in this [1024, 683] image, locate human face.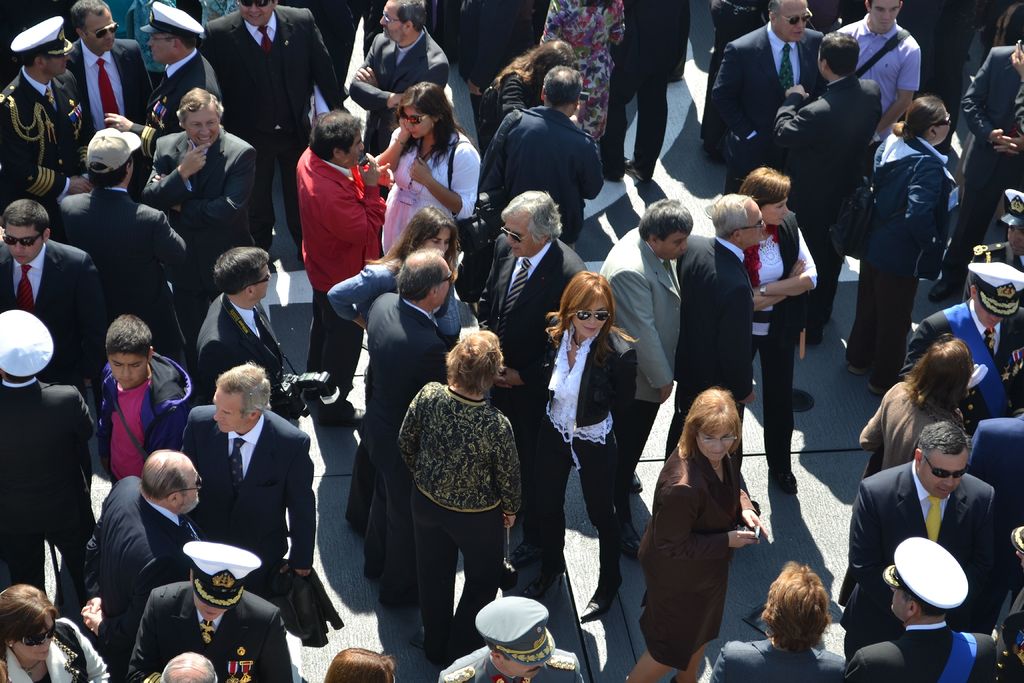
Bounding box: {"left": 2, "top": 222, "right": 39, "bottom": 263}.
